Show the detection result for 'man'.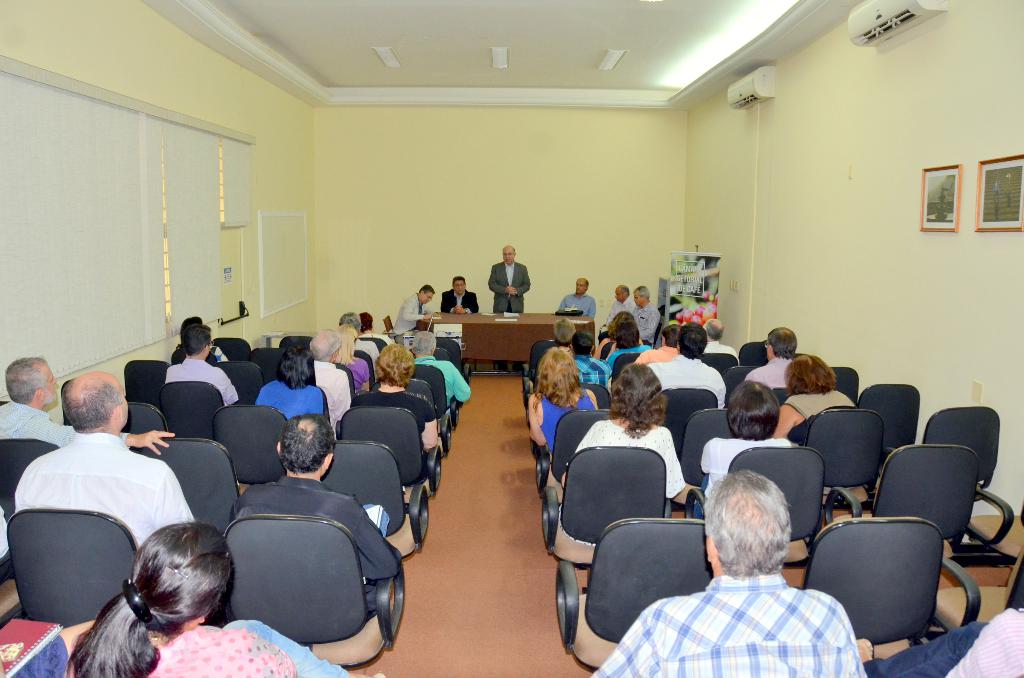
556 275 598 319.
